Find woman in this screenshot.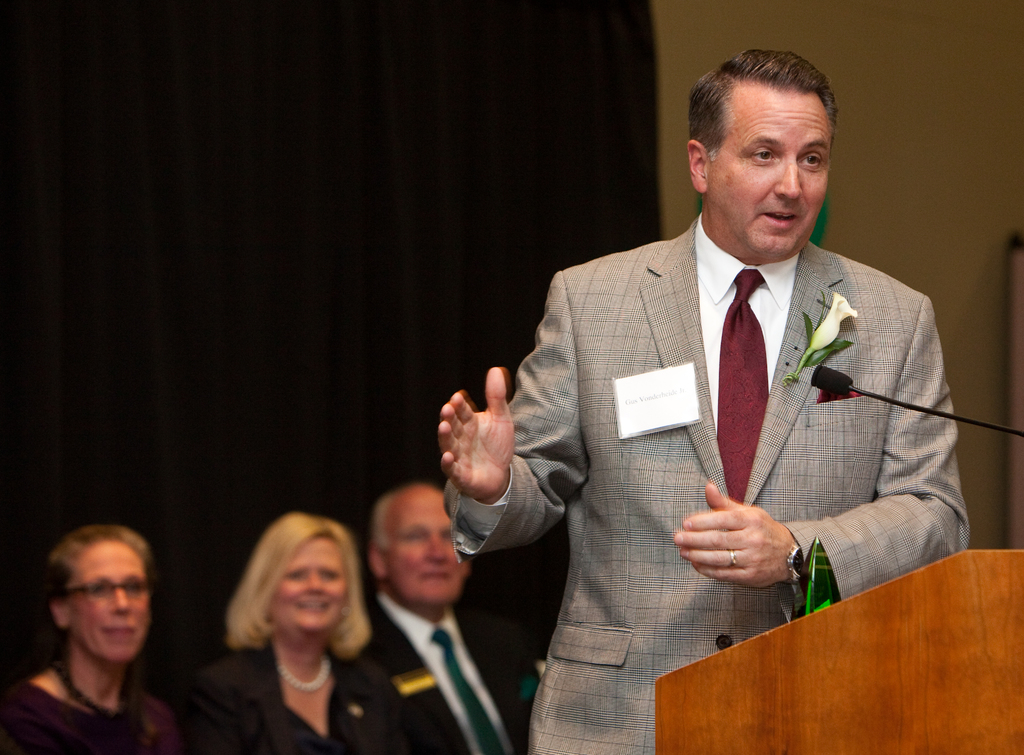
The bounding box for woman is bbox=[182, 520, 385, 724].
